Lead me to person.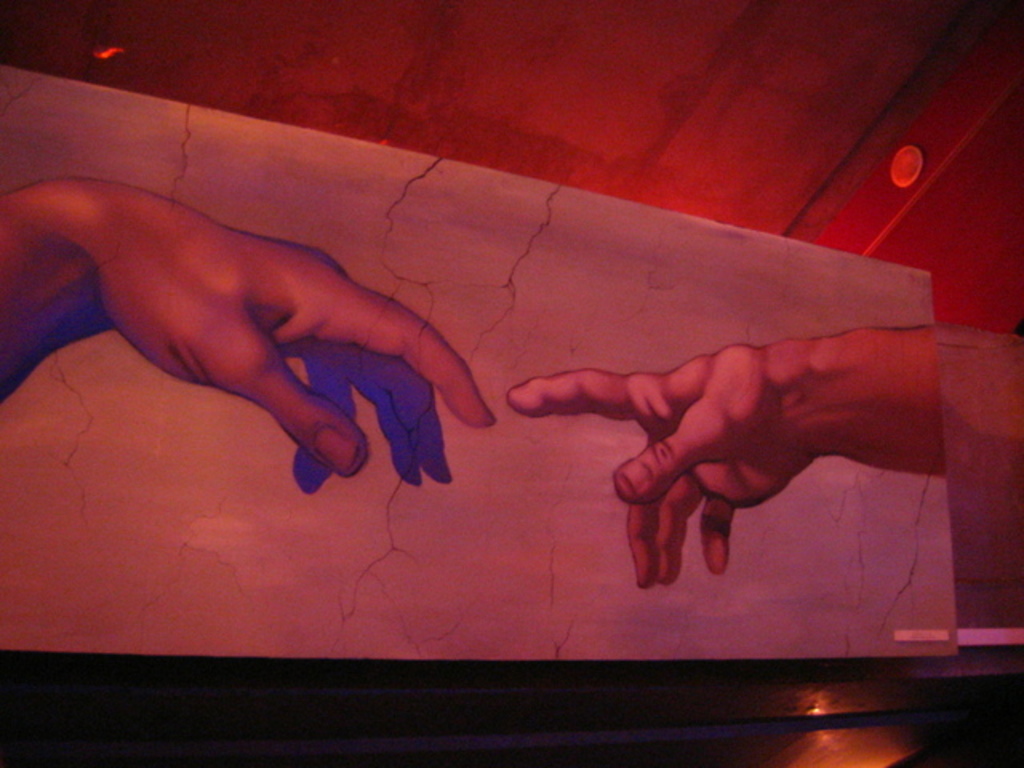
Lead to x1=509 y1=323 x2=950 y2=594.
